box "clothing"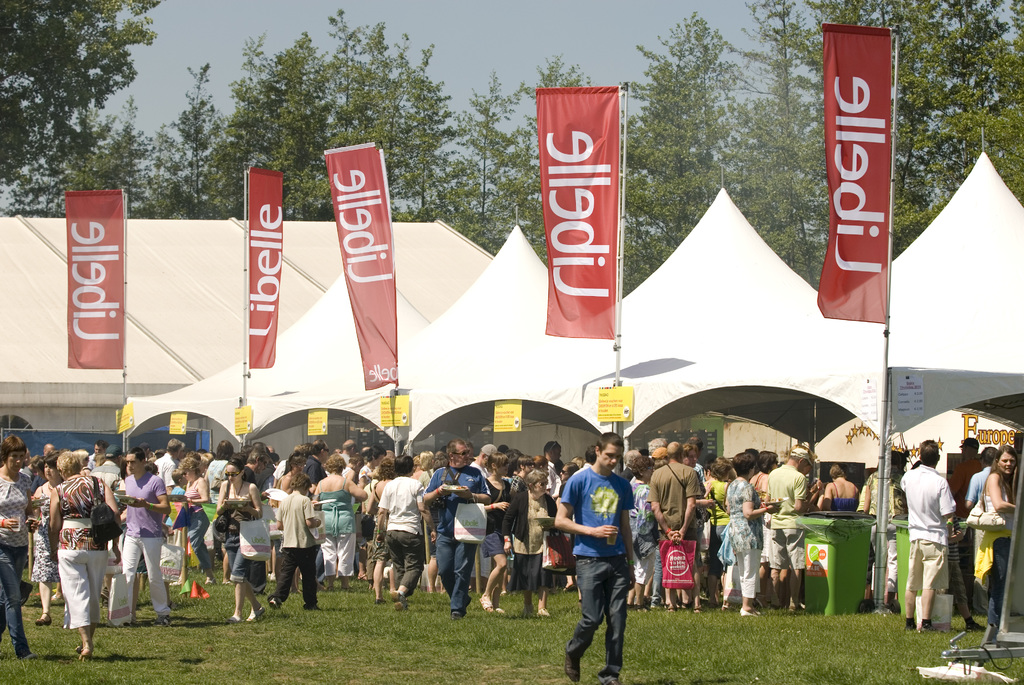
<box>424,464,493,617</box>
